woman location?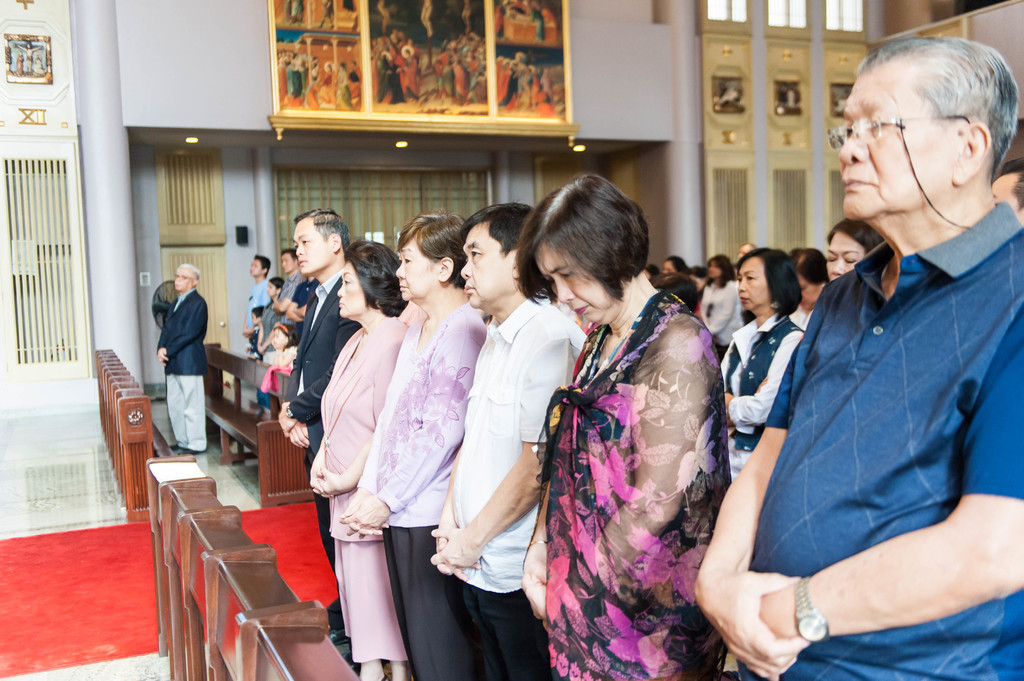
locate(520, 173, 728, 680)
